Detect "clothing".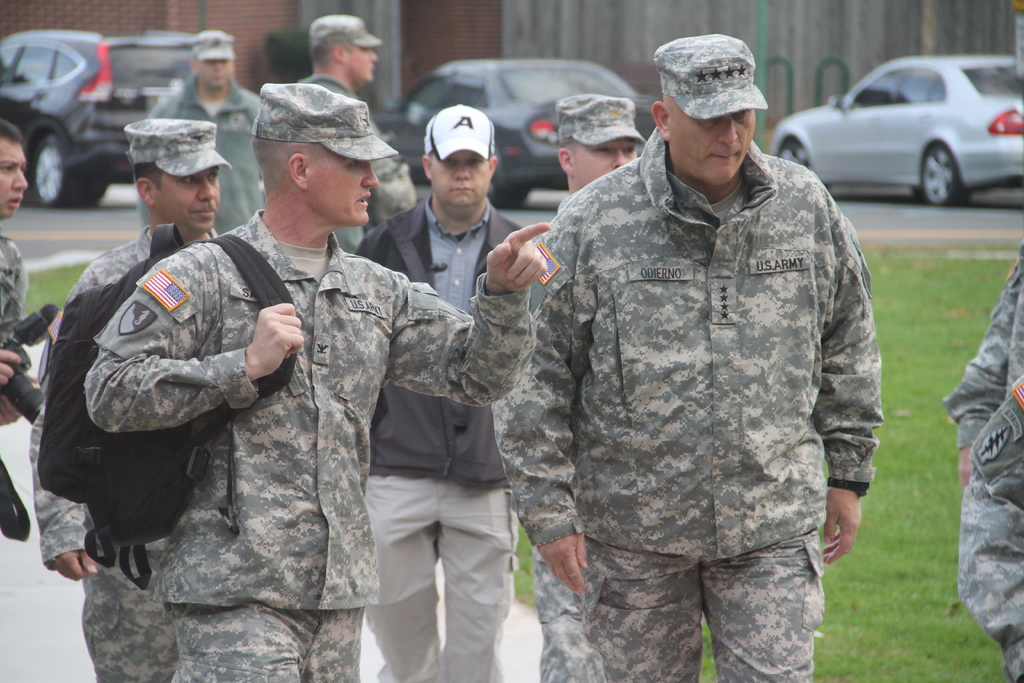
Detected at pyautogui.locateOnScreen(26, 226, 227, 673).
